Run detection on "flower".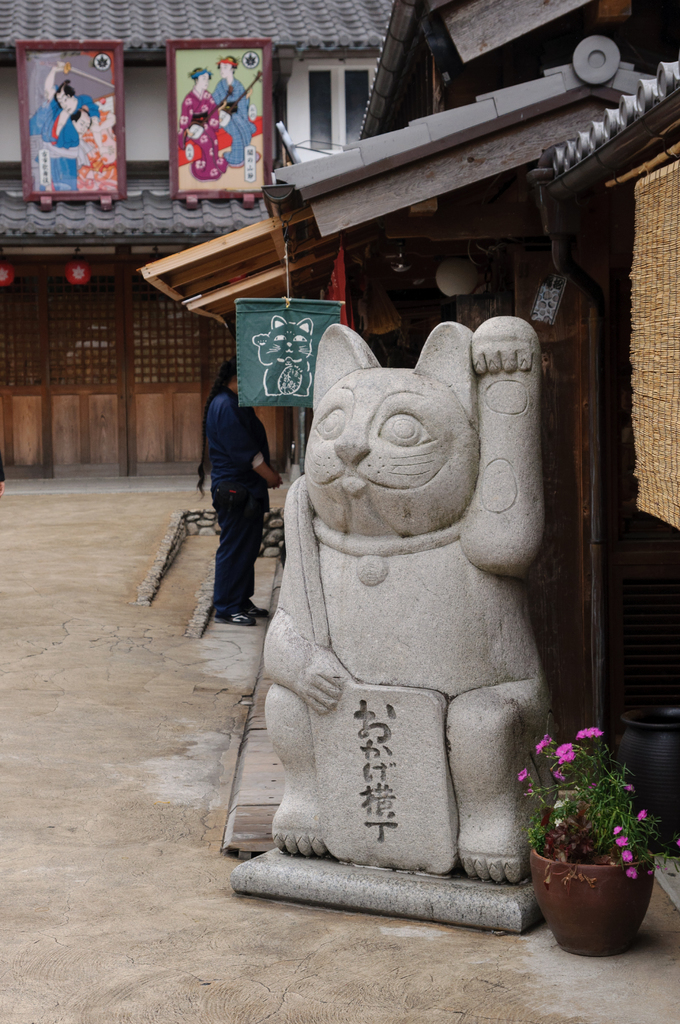
Result: l=580, t=729, r=603, b=737.
